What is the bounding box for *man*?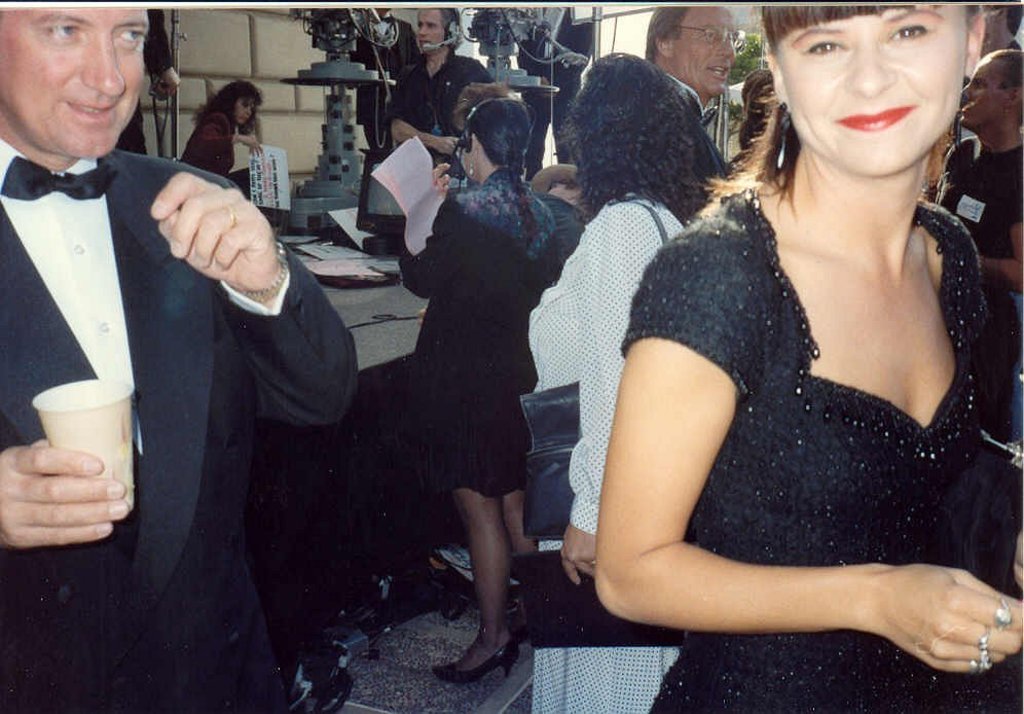
(938, 41, 1023, 373).
